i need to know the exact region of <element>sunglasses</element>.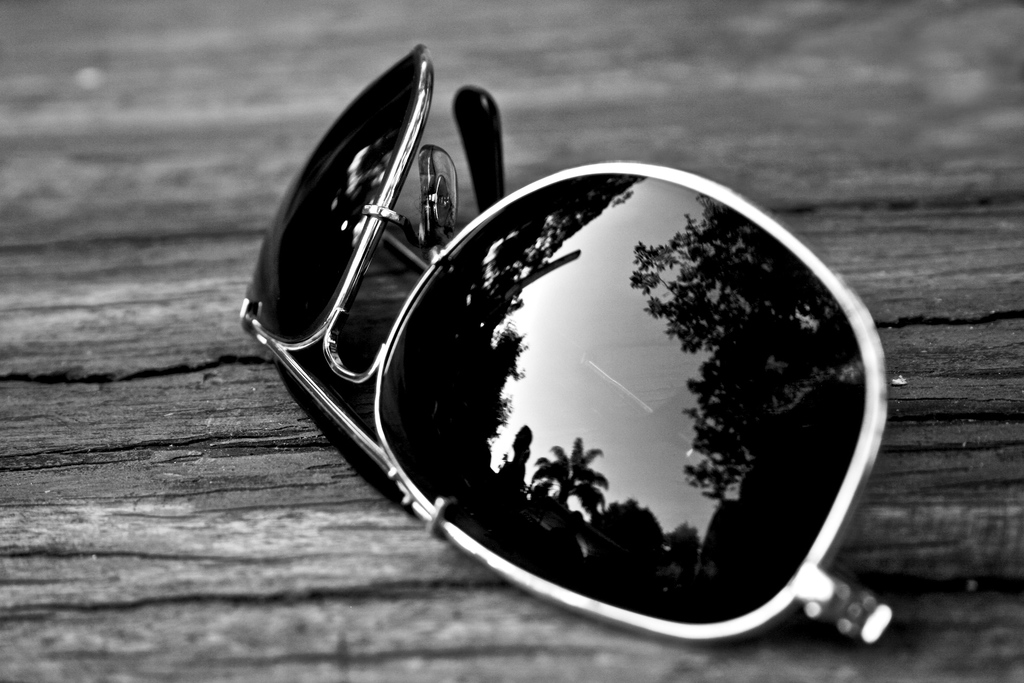
Region: Rect(240, 42, 890, 647).
